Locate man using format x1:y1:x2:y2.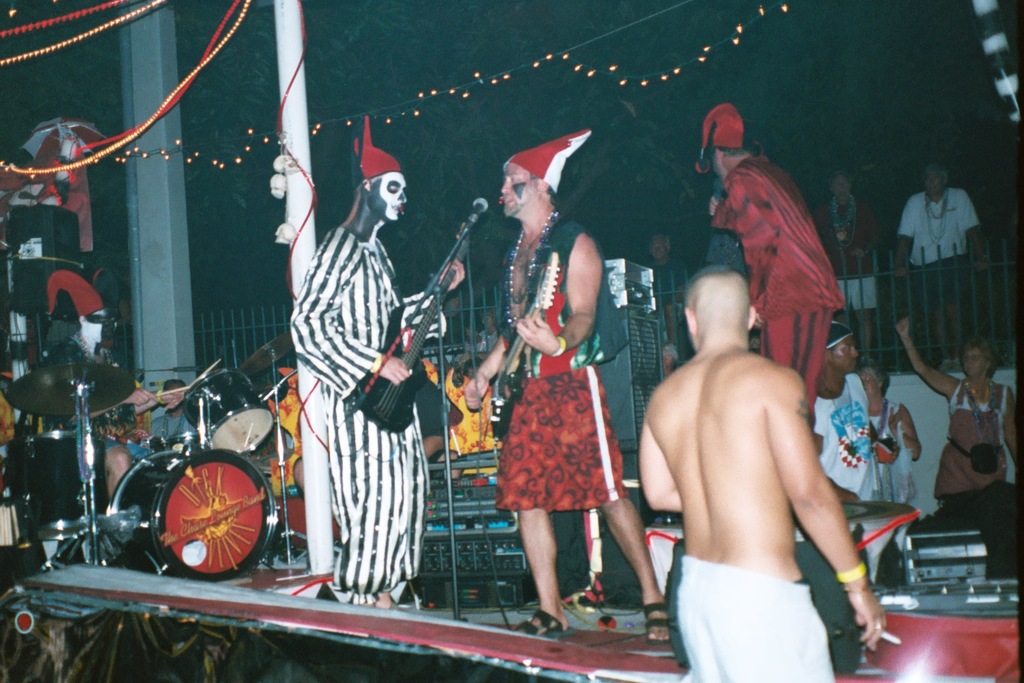
881:153:987:364.
